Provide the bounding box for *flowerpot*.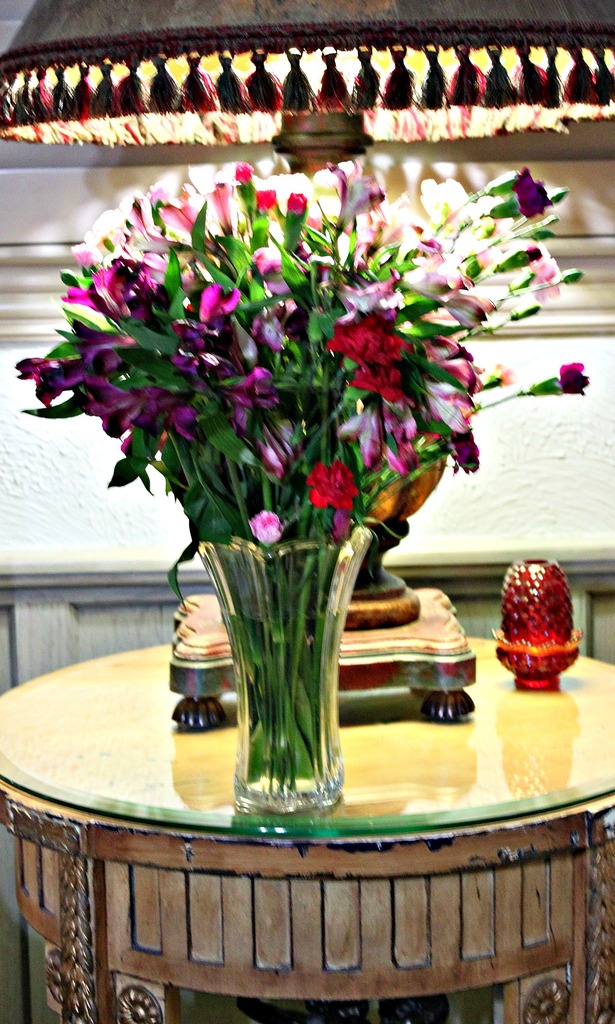
176,516,375,859.
